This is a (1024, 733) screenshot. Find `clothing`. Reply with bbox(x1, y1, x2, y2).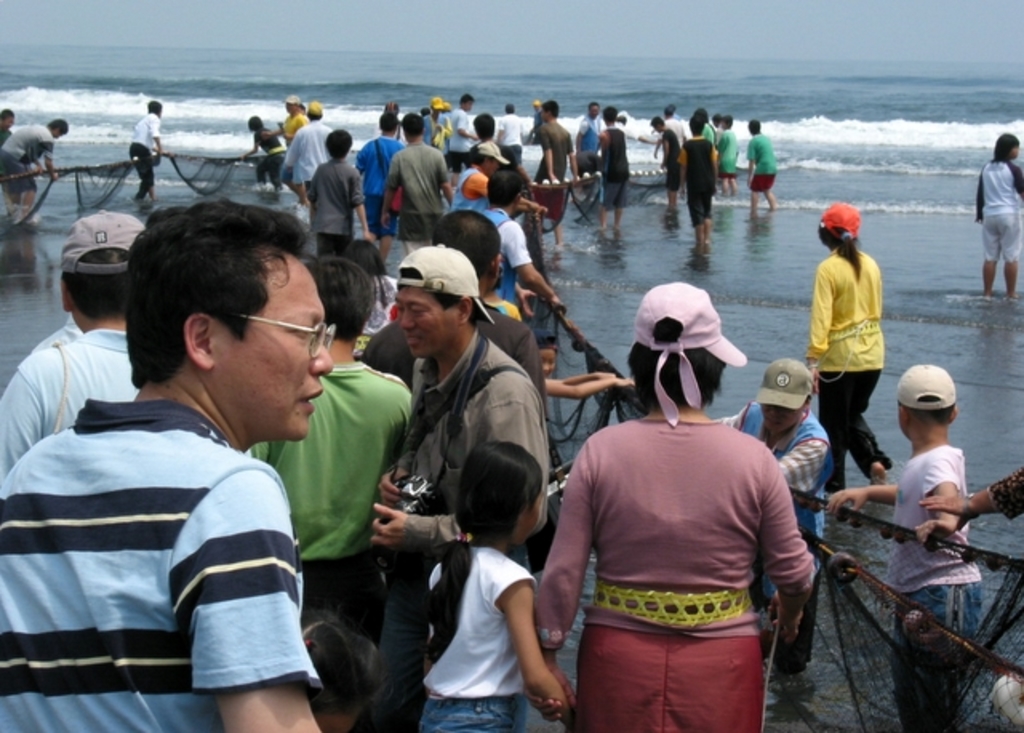
bbox(453, 170, 507, 226).
